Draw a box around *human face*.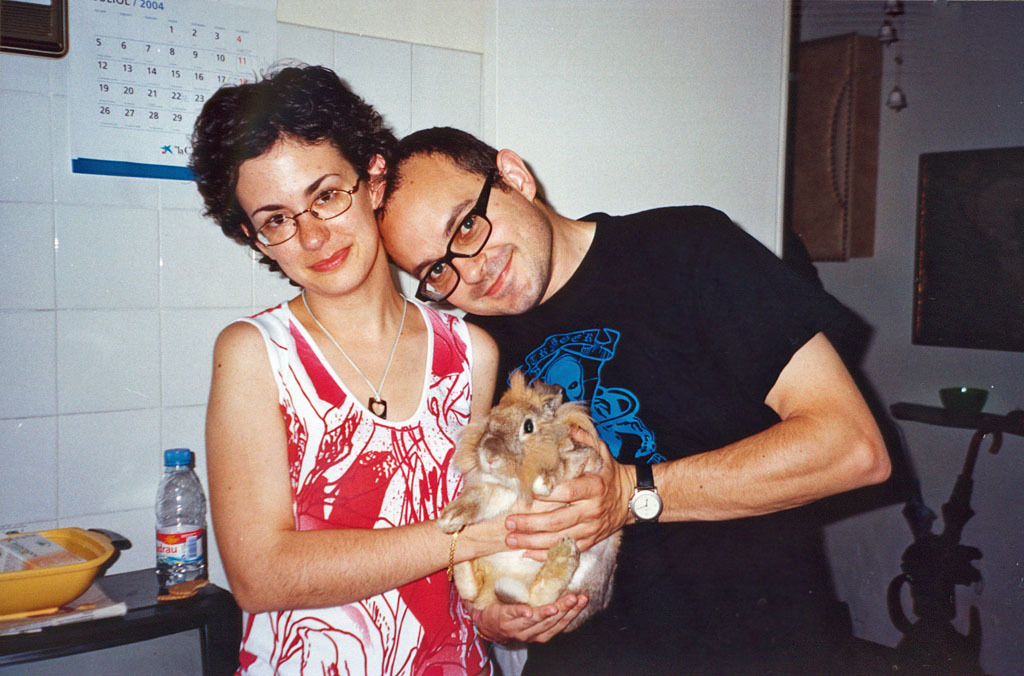
{"x1": 374, "y1": 159, "x2": 554, "y2": 316}.
